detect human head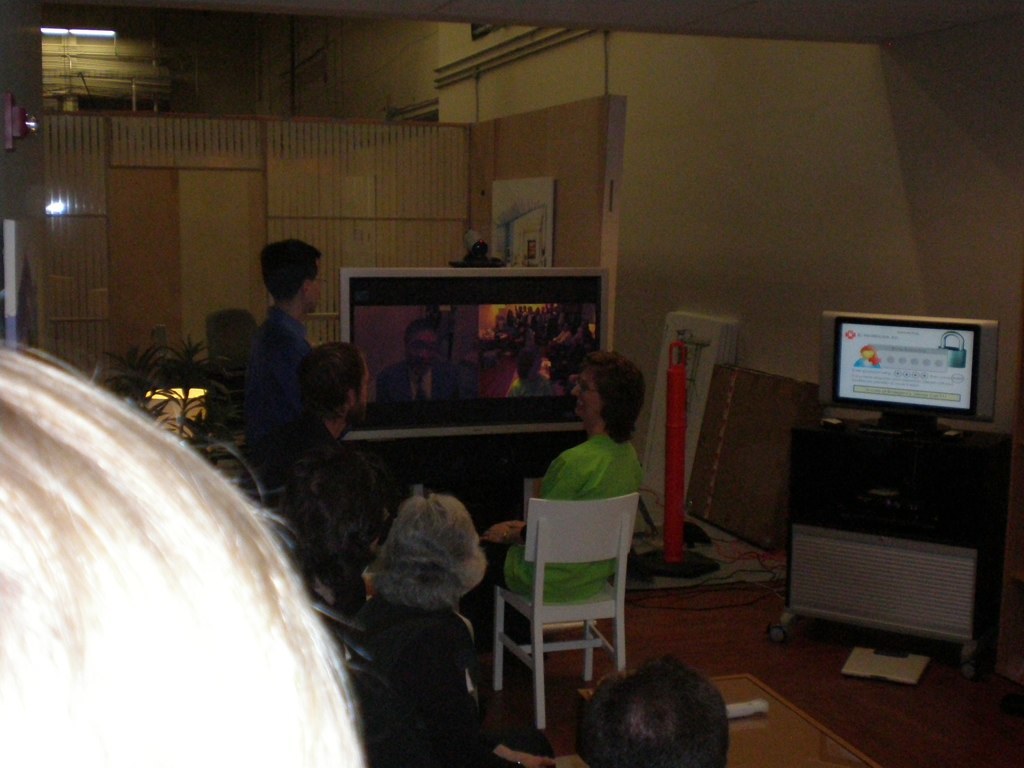
[262, 240, 322, 312]
